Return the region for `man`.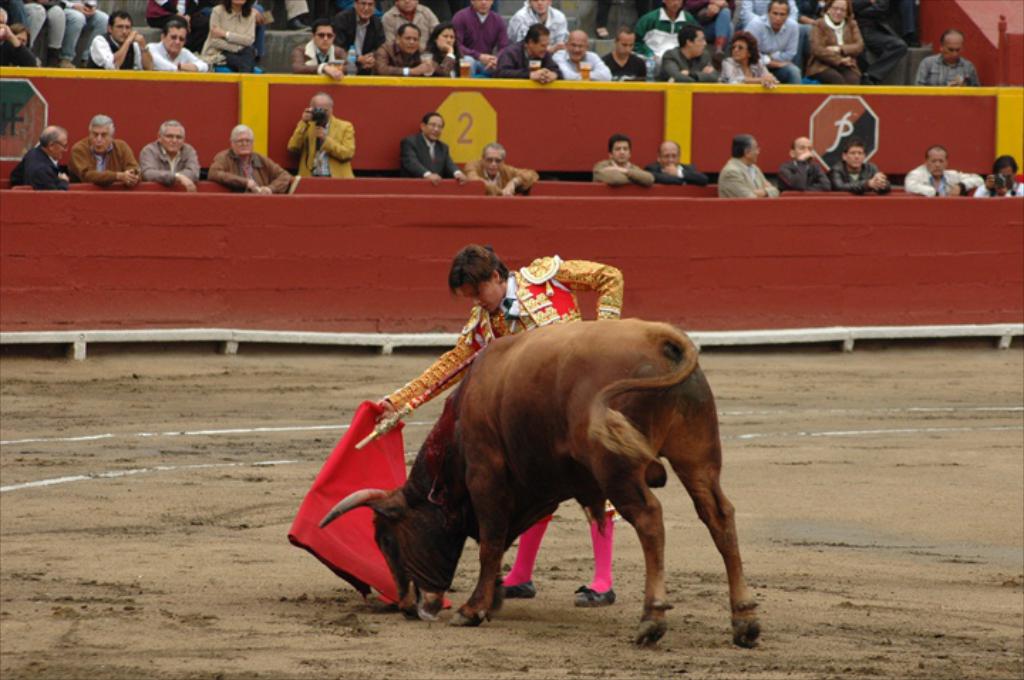
Rect(907, 148, 981, 192).
